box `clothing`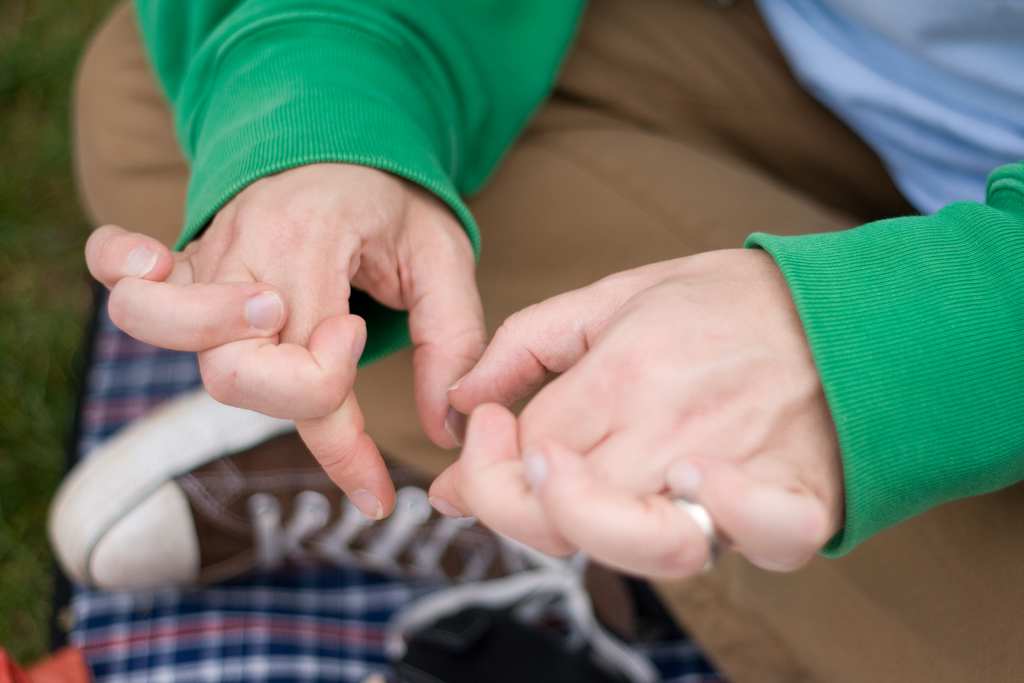
pyautogui.locateOnScreen(67, 0, 1023, 682)
